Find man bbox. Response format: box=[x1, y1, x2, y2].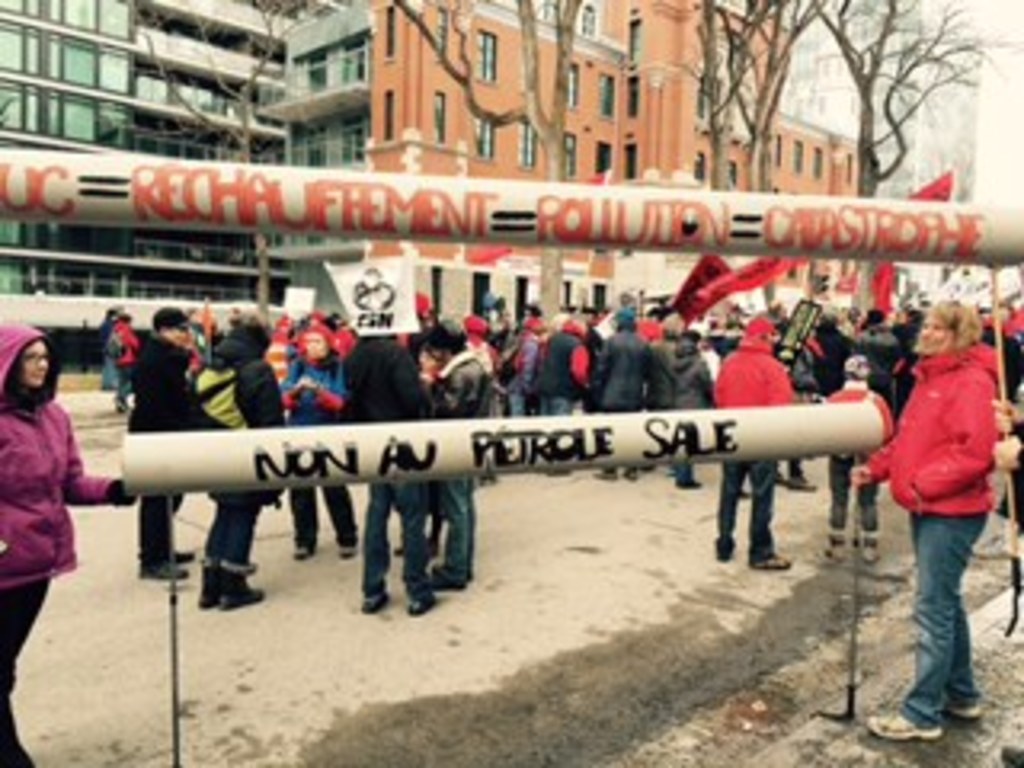
box=[128, 307, 202, 579].
